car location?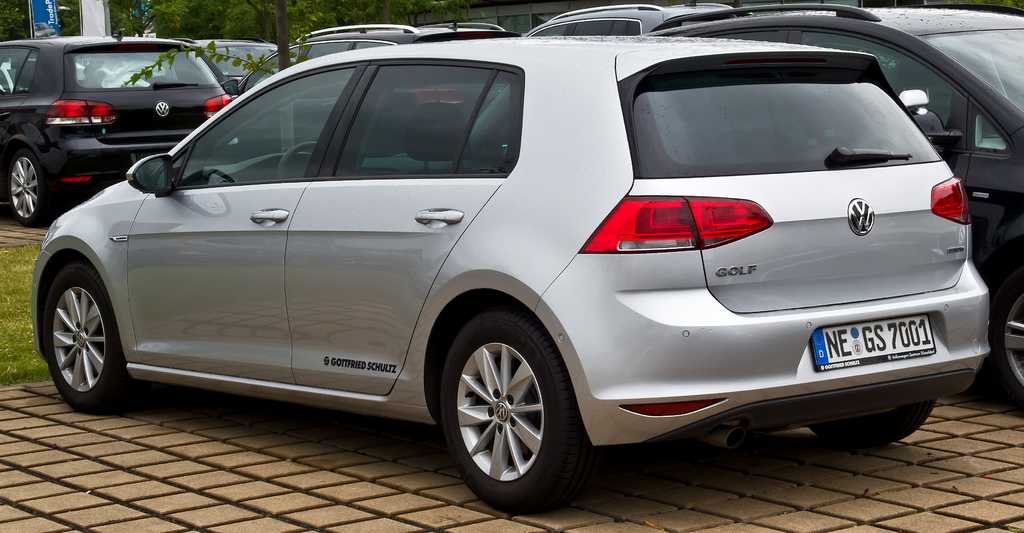
Rect(652, 0, 1023, 411)
